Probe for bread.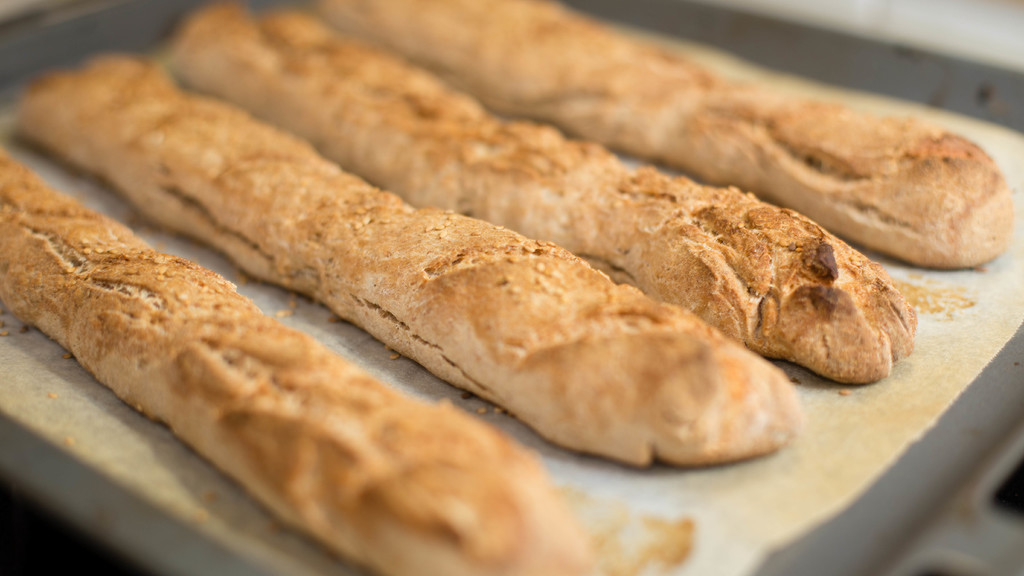
Probe result: detection(167, 0, 921, 387).
